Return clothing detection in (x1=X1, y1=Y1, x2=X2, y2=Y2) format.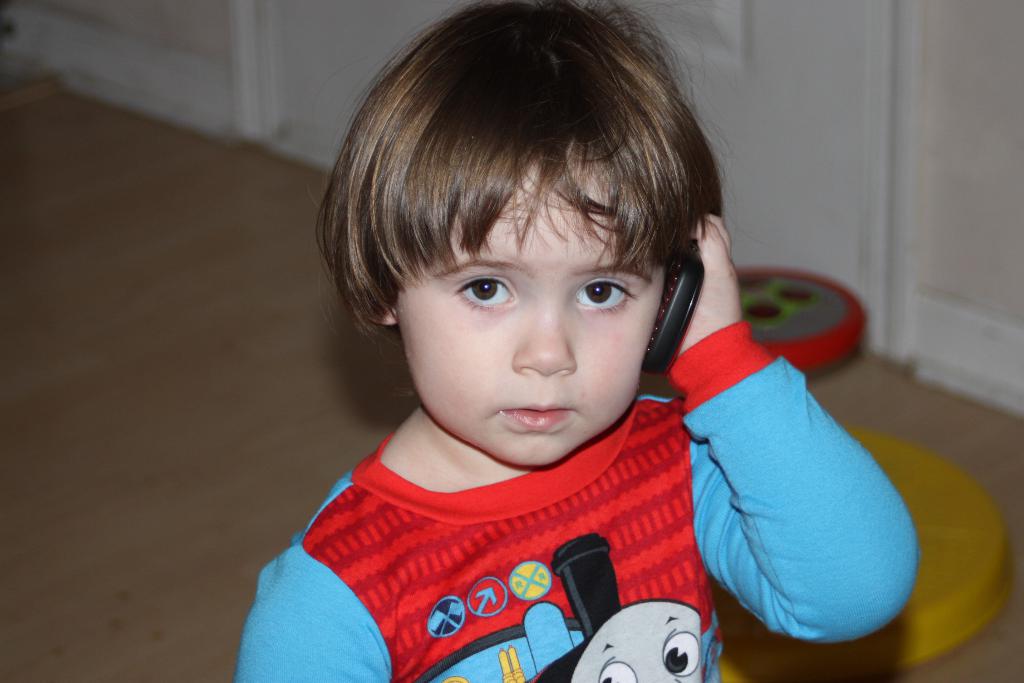
(x1=235, y1=316, x2=917, y2=682).
